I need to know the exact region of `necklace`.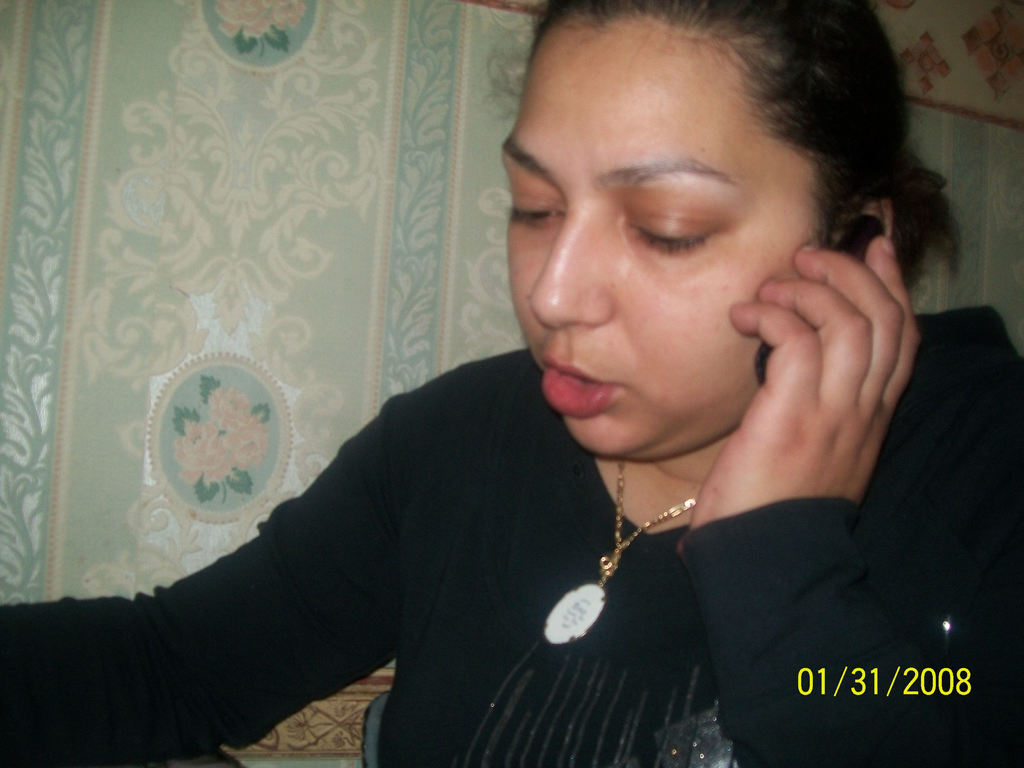
Region: bbox(551, 454, 684, 660).
